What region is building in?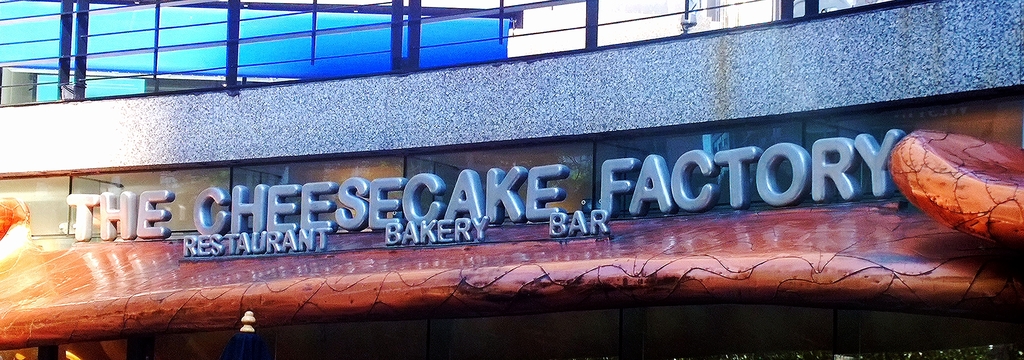
{"x1": 0, "y1": 0, "x2": 1023, "y2": 359}.
